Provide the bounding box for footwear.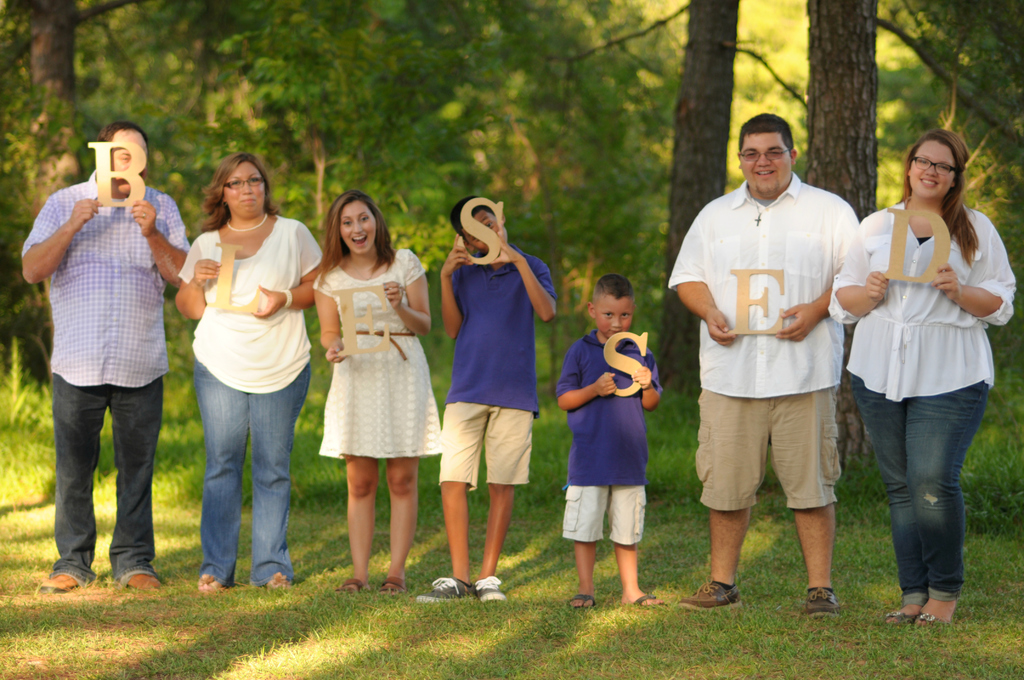
[904, 615, 948, 645].
